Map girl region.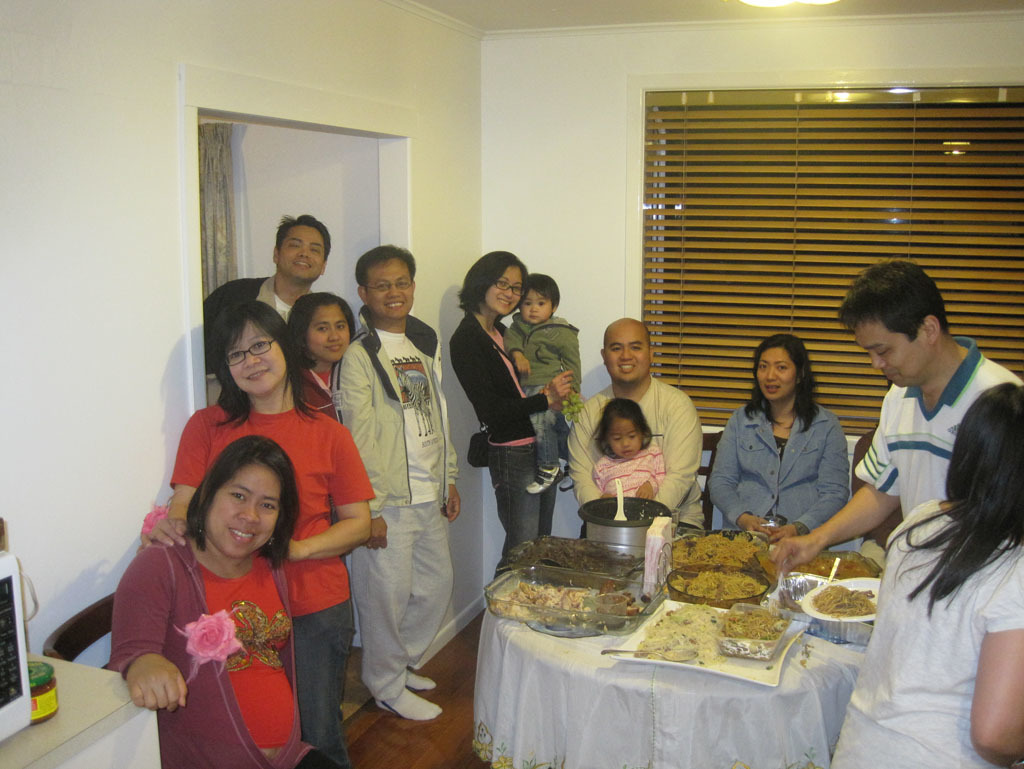
Mapped to bbox=(830, 385, 1023, 768).
